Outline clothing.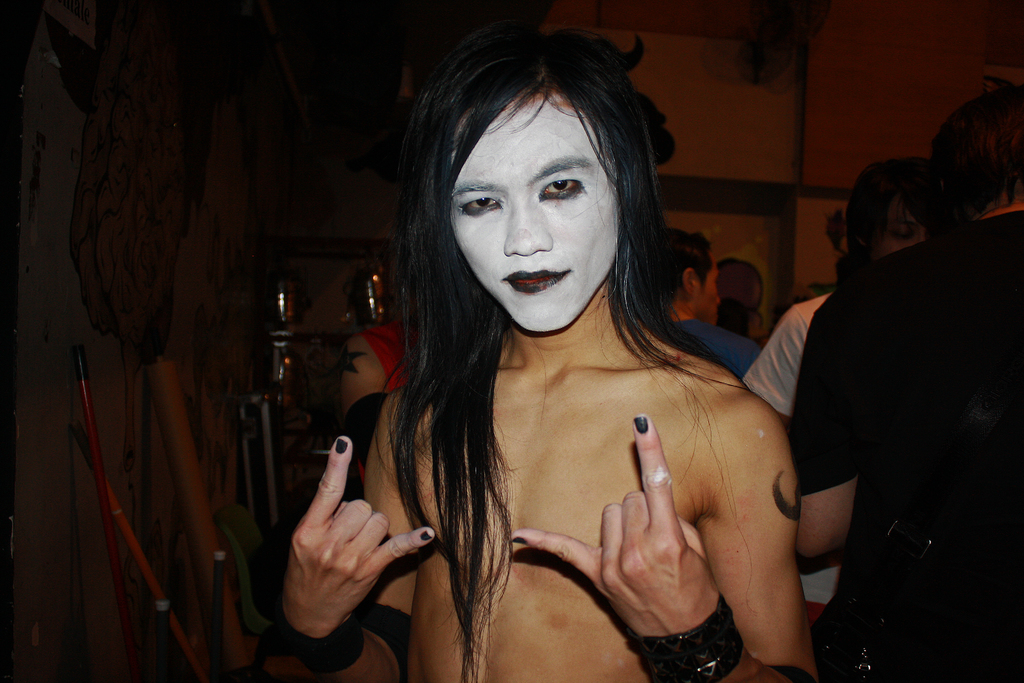
Outline: [x1=776, y1=255, x2=1023, y2=641].
